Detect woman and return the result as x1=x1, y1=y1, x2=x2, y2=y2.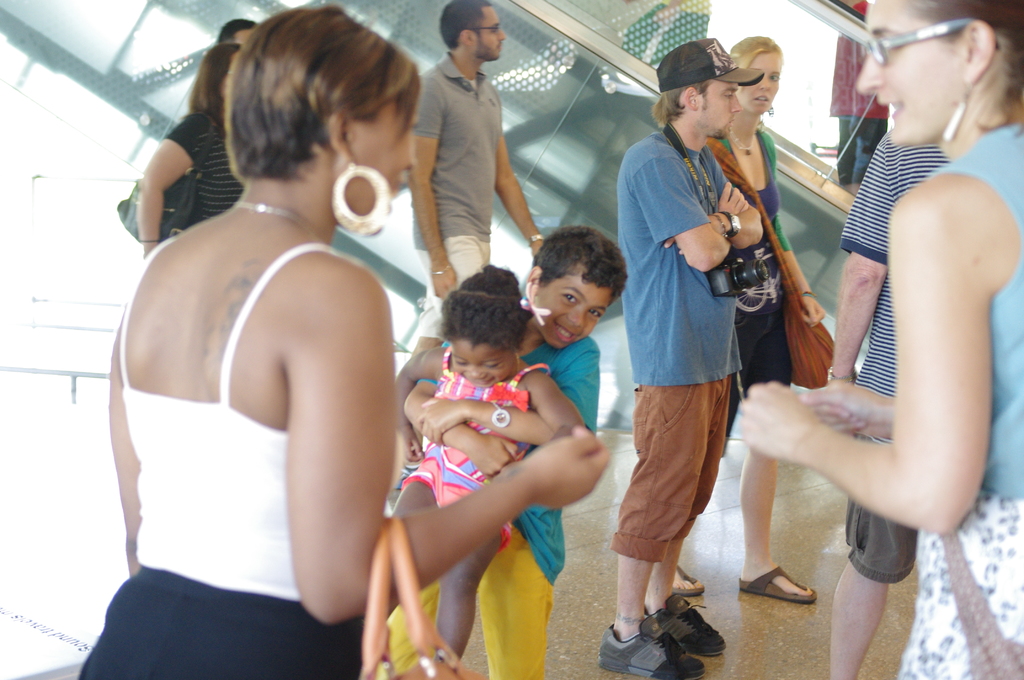
x1=733, y1=38, x2=819, y2=606.
